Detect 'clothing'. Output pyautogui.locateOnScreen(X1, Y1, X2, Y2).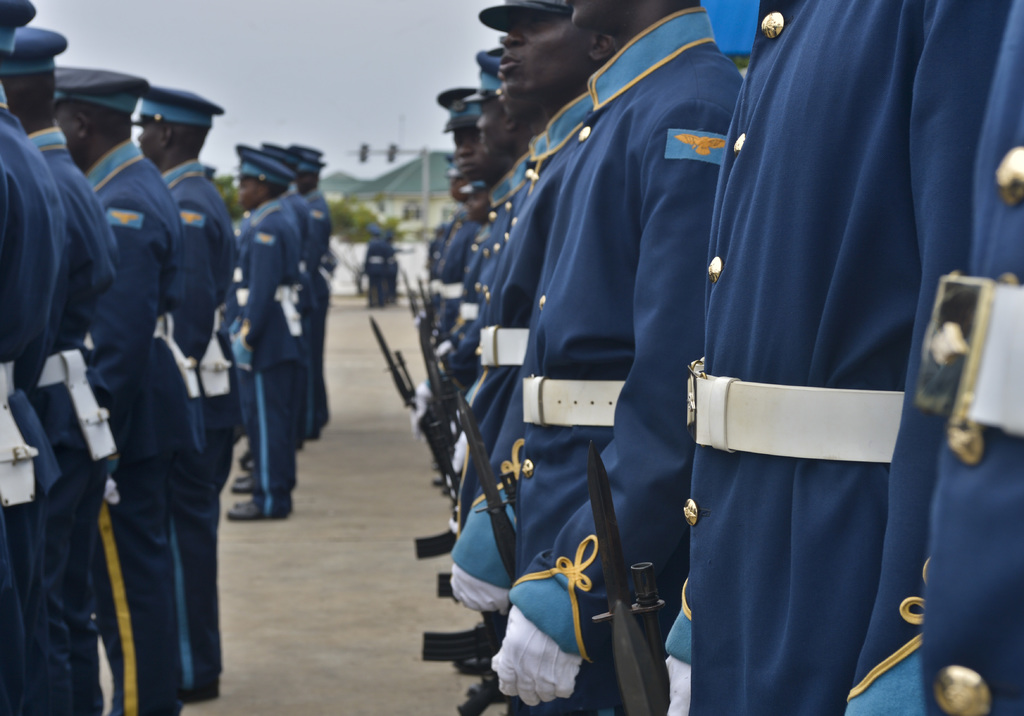
pyautogui.locateOnScreen(543, 12, 710, 713).
